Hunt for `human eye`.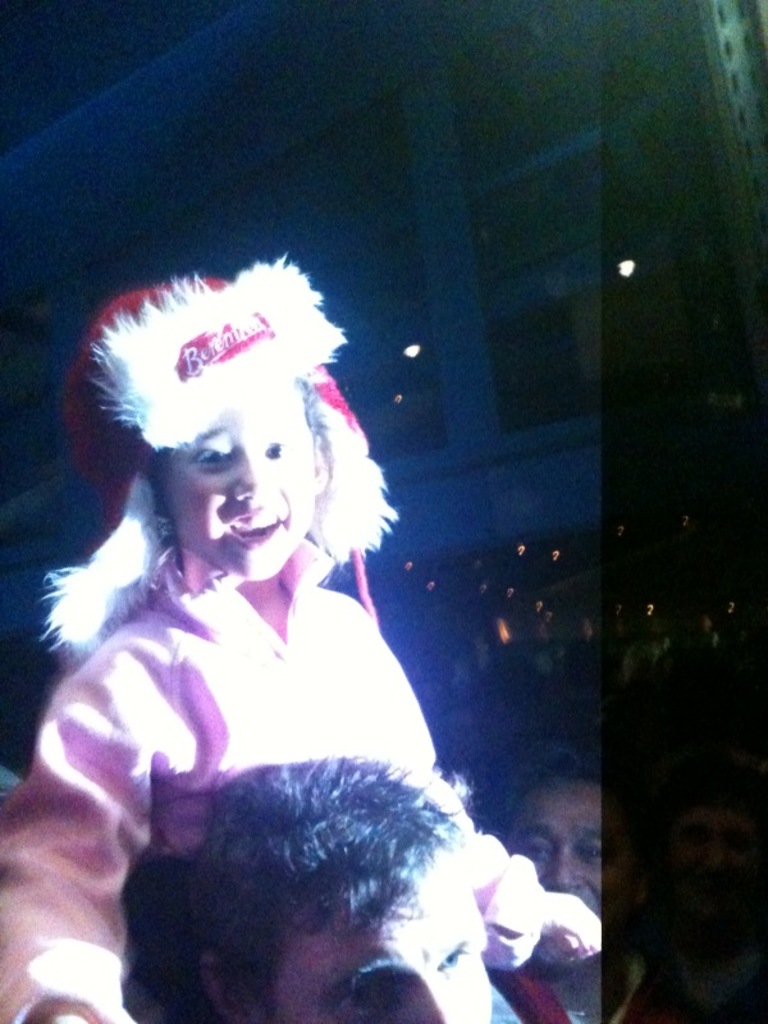
Hunted down at (264, 433, 293, 461).
